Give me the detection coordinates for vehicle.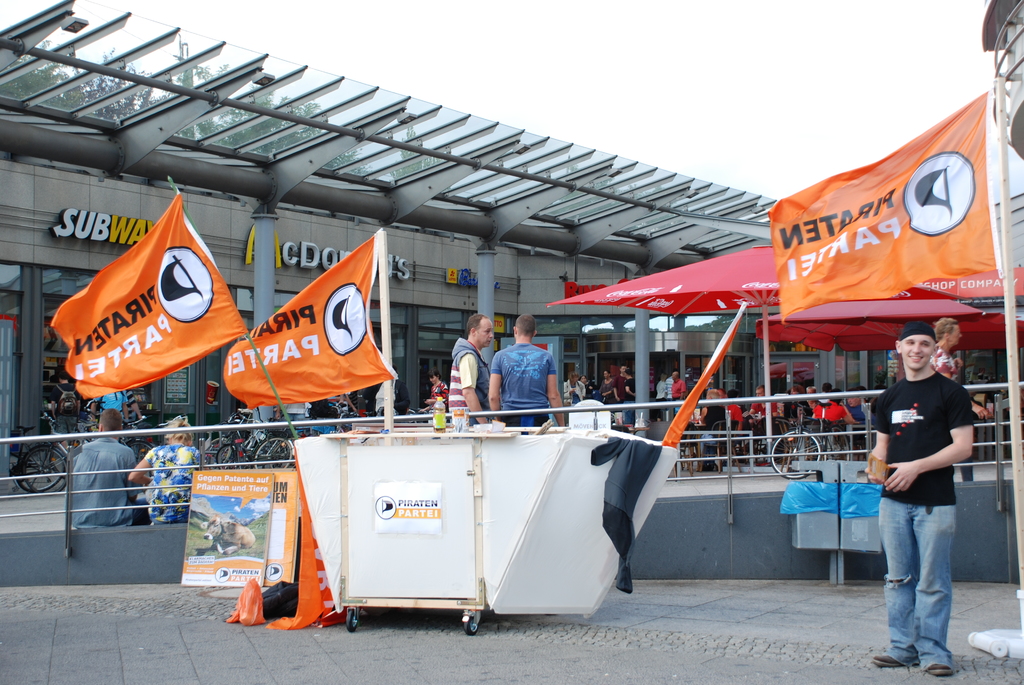
region(6, 421, 72, 497).
